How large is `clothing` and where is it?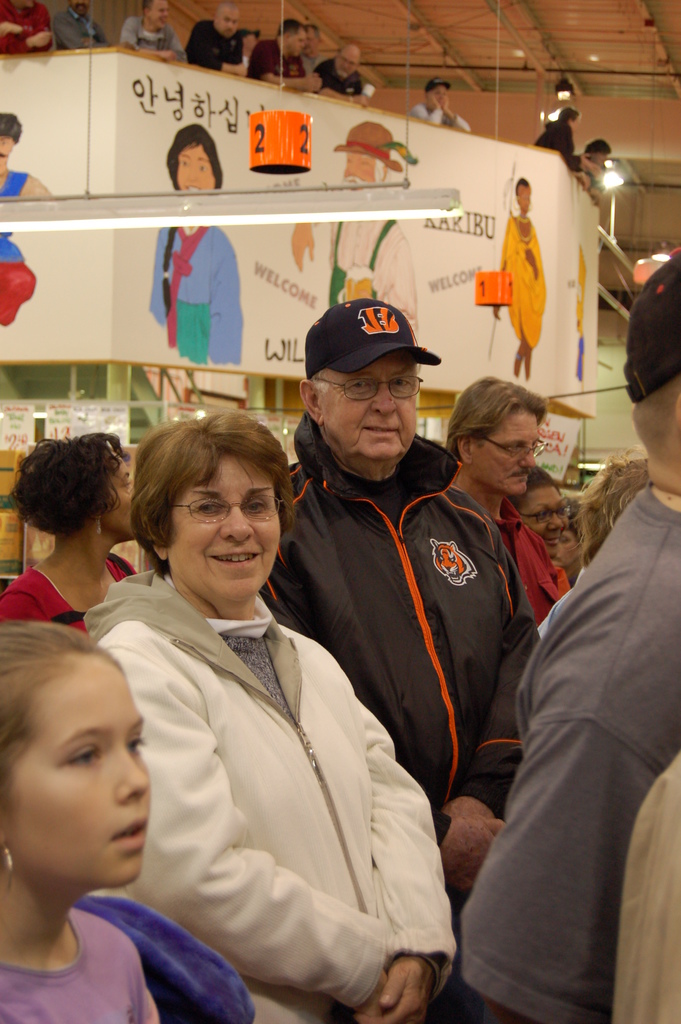
Bounding box: bbox=[0, 552, 142, 636].
